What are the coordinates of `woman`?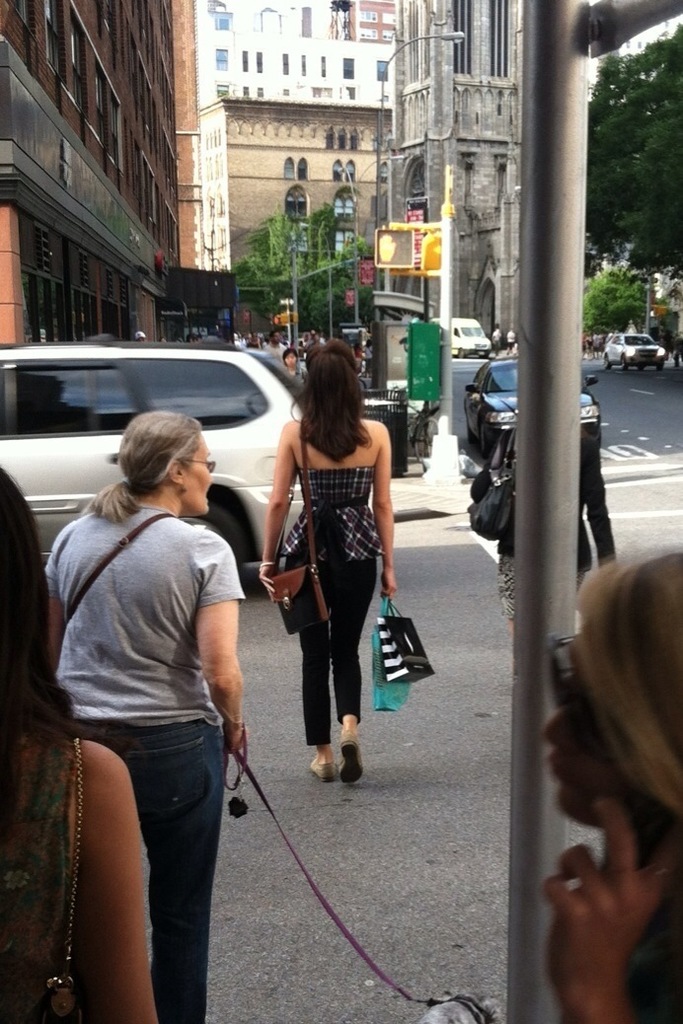
bbox=(255, 340, 409, 791).
